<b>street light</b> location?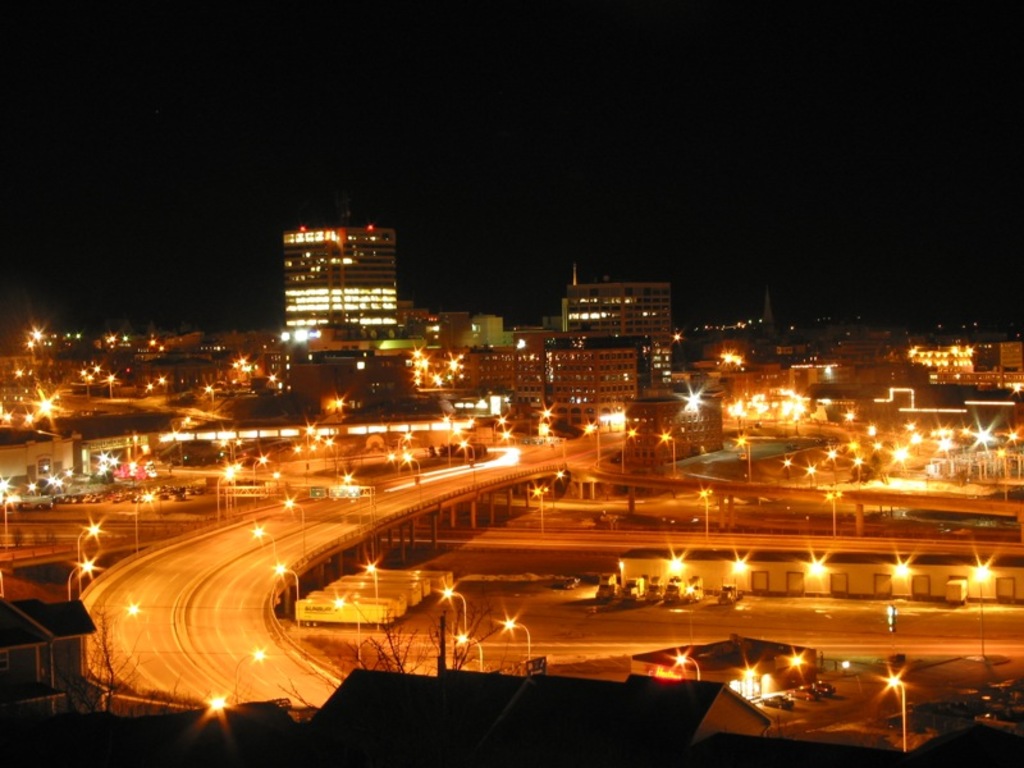
locate(826, 490, 840, 536)
